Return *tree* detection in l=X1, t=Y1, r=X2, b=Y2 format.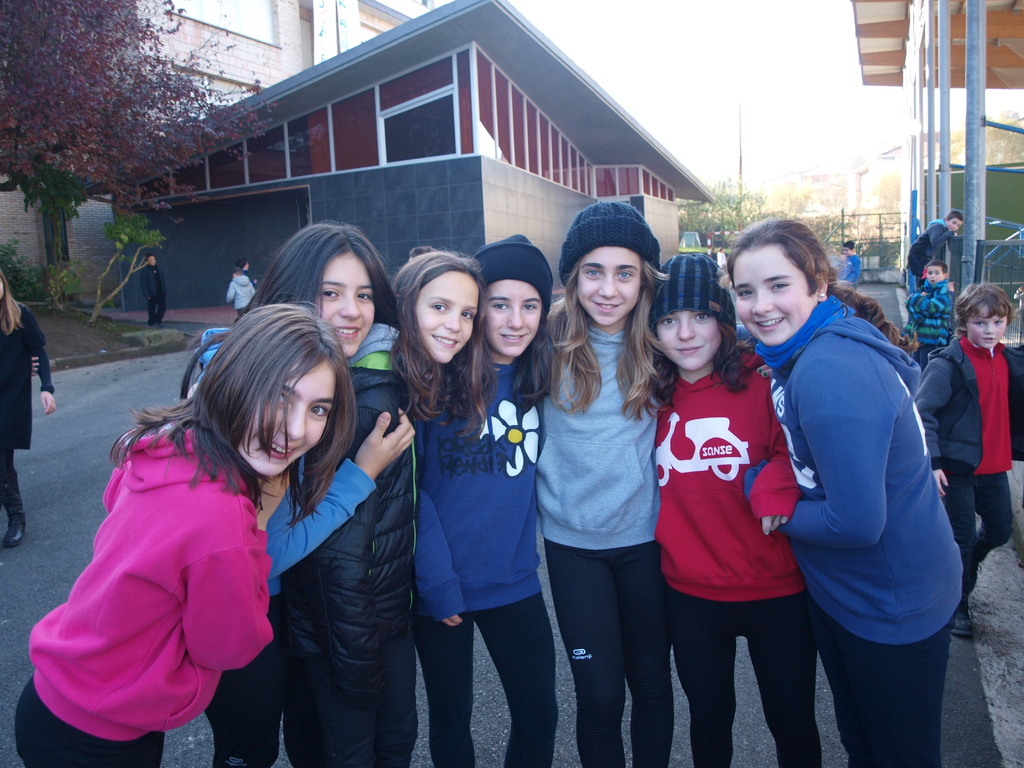
l=671, t=177, r=767, b=252.
